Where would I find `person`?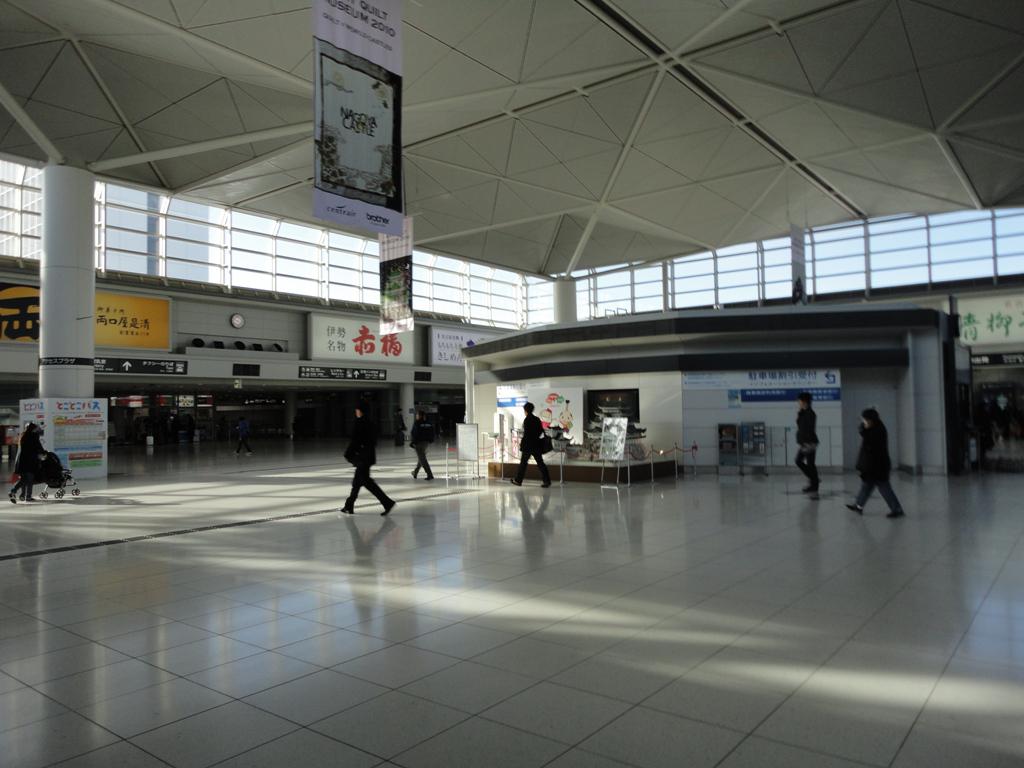
At [x1=7, y1=424, x2=46, y2=506].
